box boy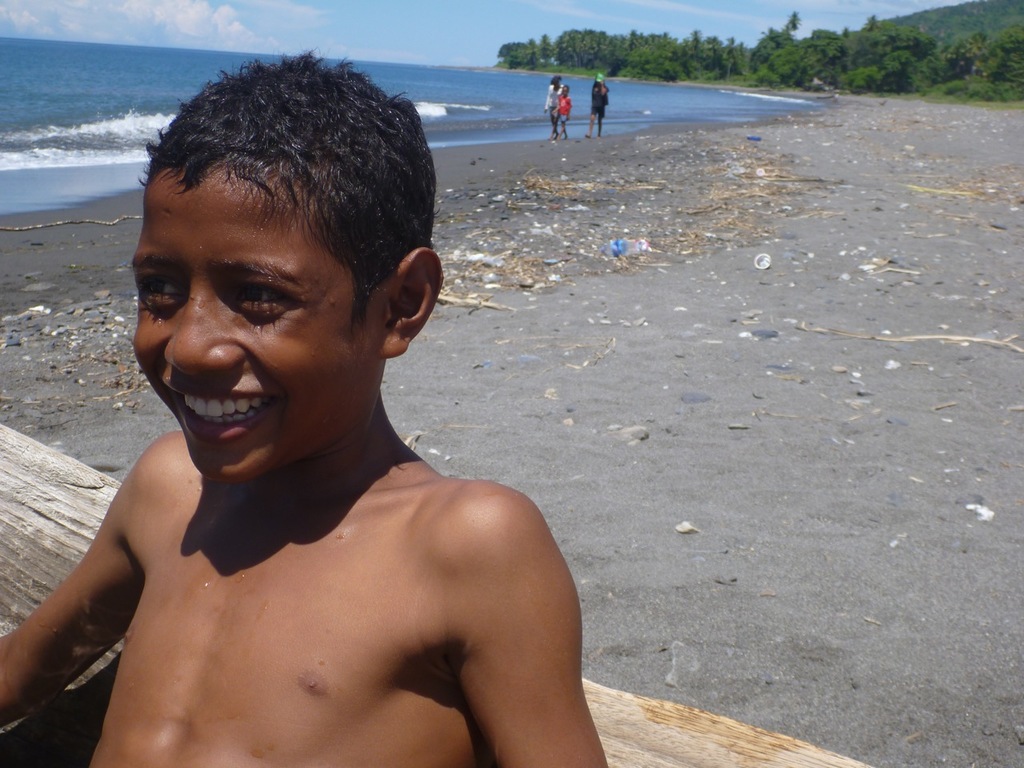
(left=554, top=87, right=571, bottom=143)
